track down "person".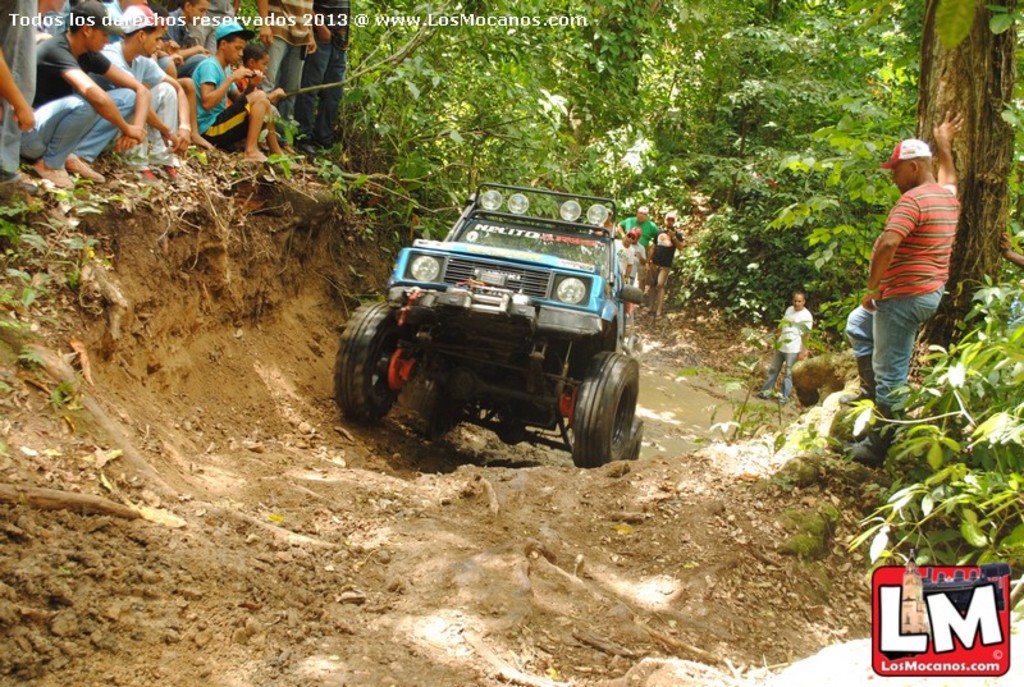
Tracked to BBox(616, 230, 646, 297).
